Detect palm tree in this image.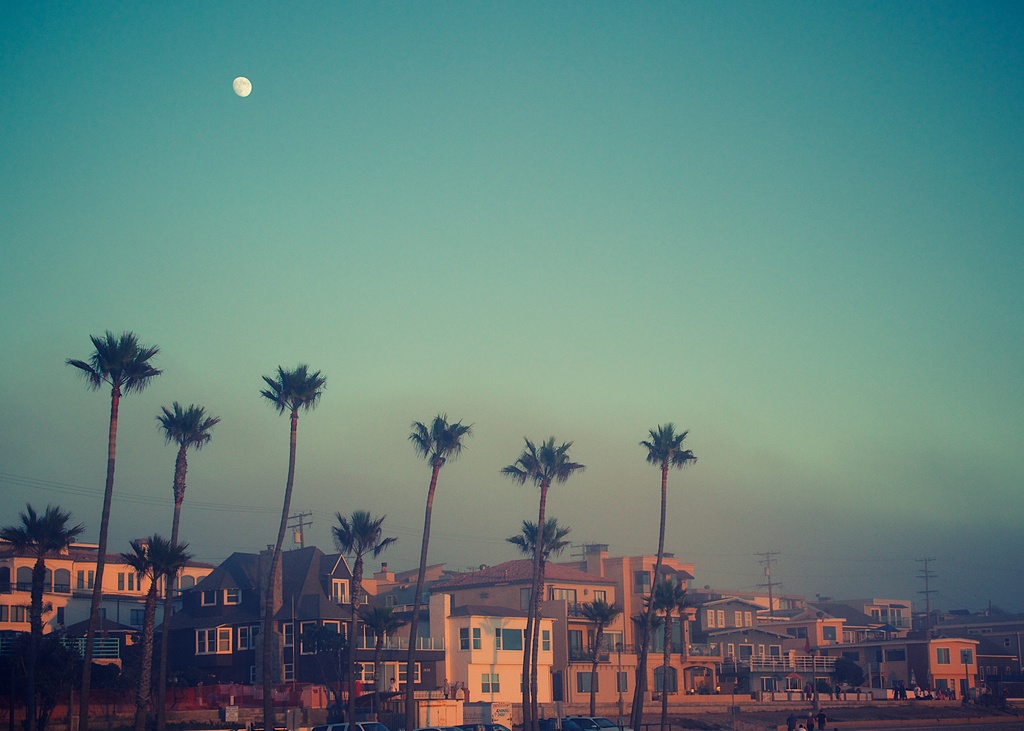
Detection: [left=339, top=509, right=390, bottom=719].
